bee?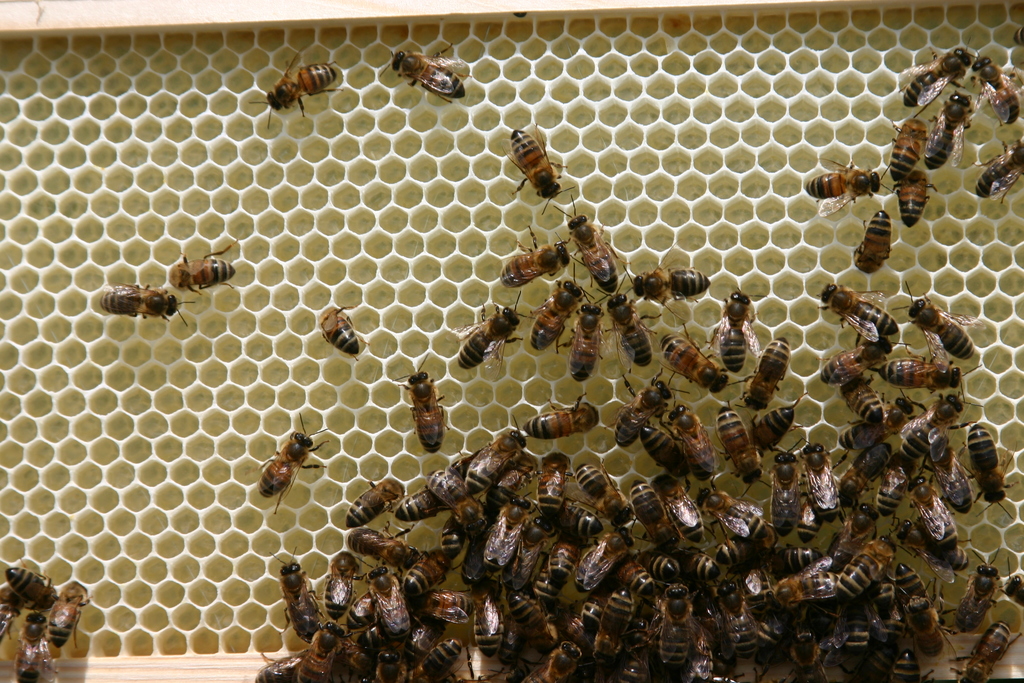
(733, 330, 798, 411)
